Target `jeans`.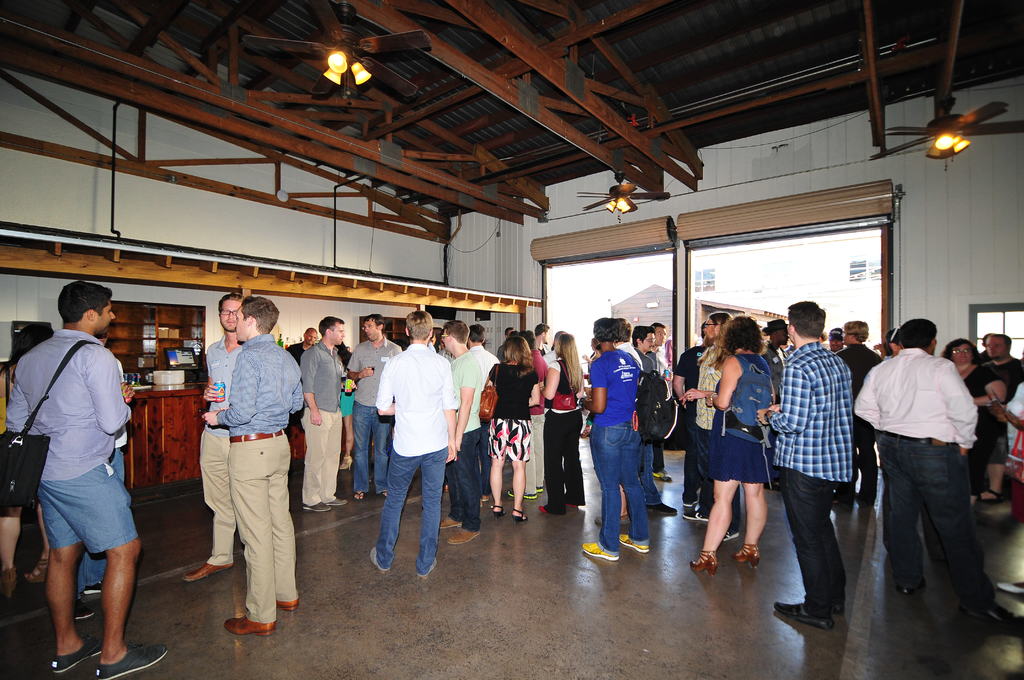
Target region: pyautogui.locateOnScreen(593, 412, 659, 558).
